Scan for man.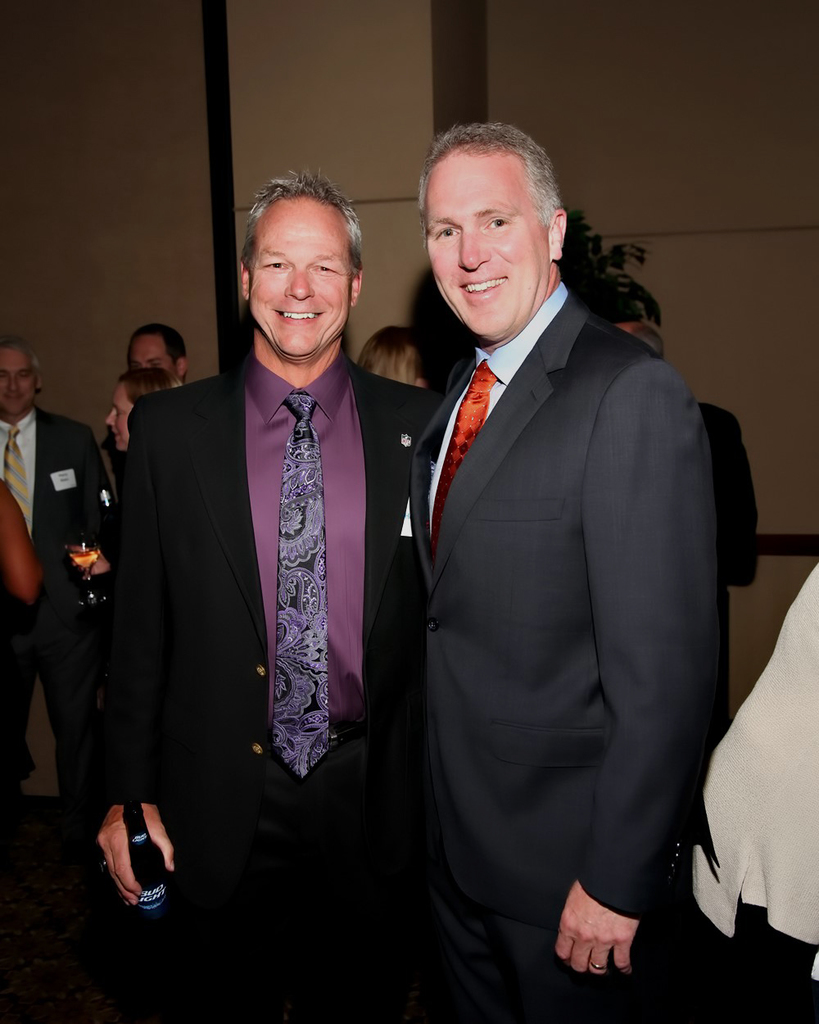
Scan result: box=[402, 122, 721, 1023].
